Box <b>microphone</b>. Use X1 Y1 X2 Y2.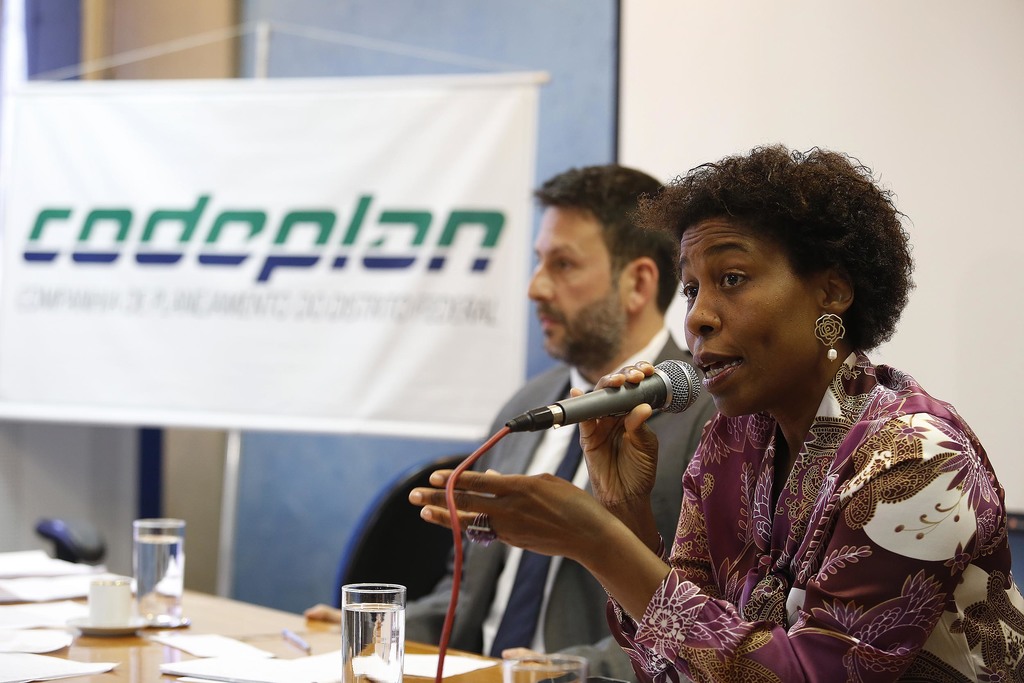
508 358 705 429.
